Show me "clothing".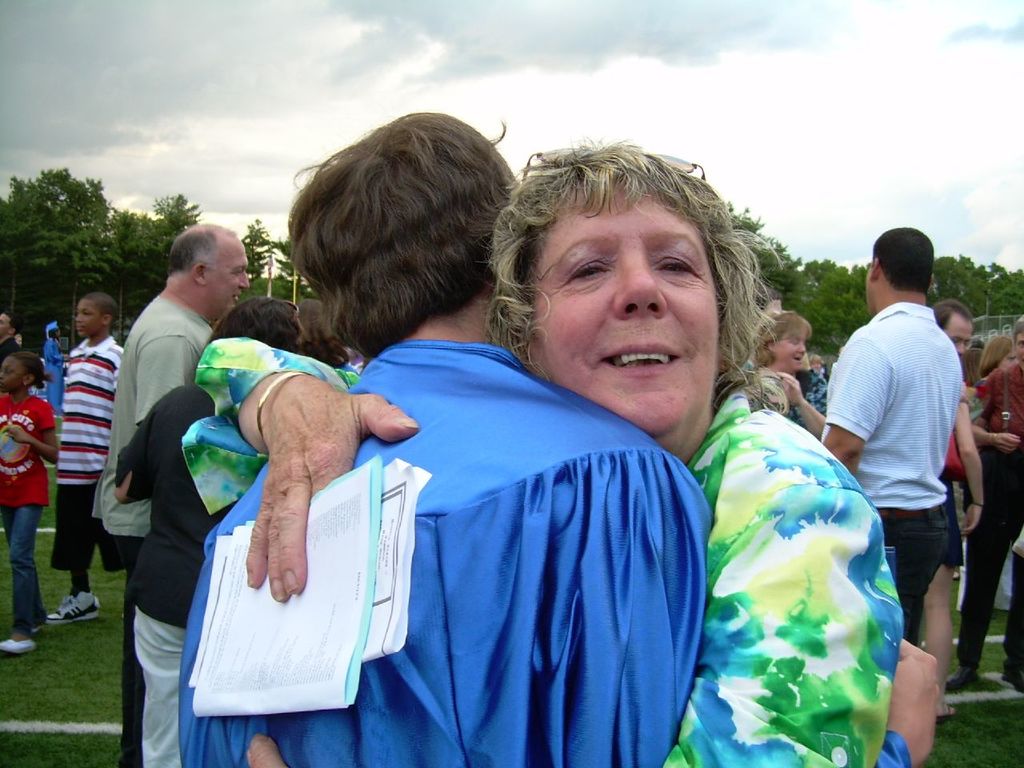
"clothing" is here: <bbox>883, 504, 954, 644</bbox>.
